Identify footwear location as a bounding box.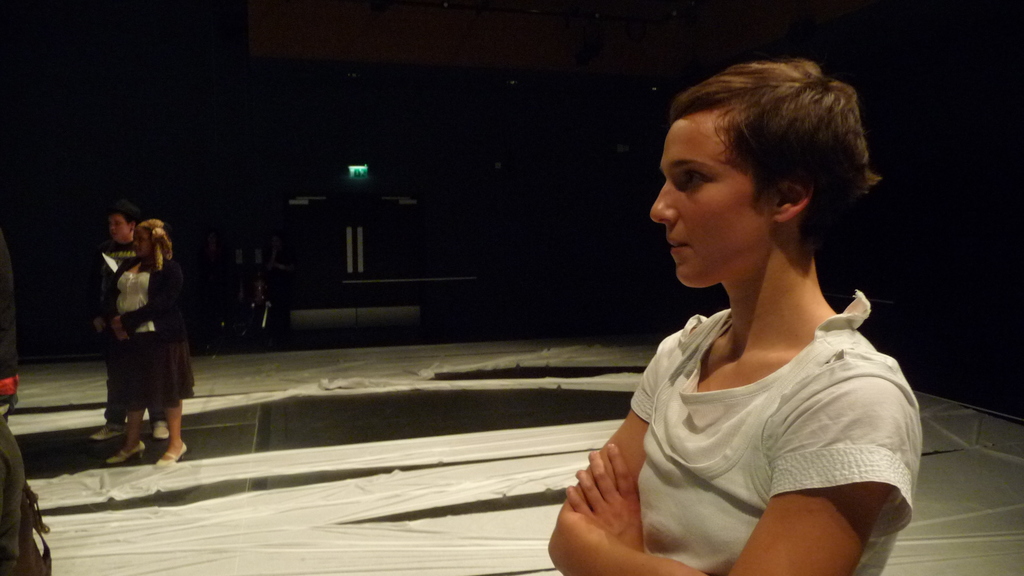
<bbox>155, 419, 171, 440</bbox>.
